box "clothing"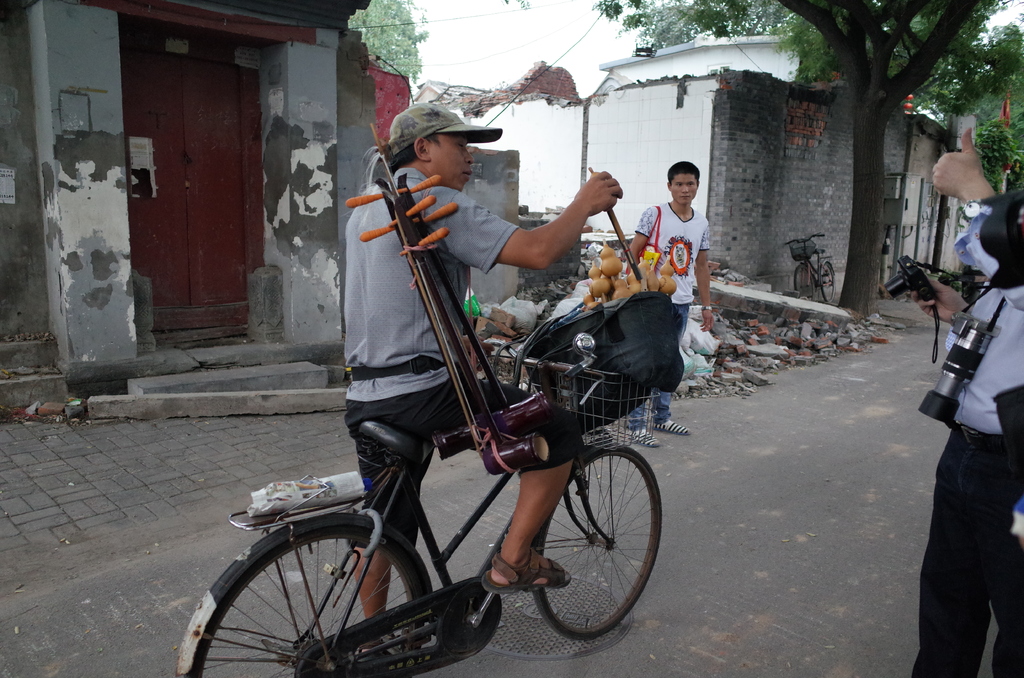
{"x1": 634, "y1": 204, "x2": 707, "y2": 420}
